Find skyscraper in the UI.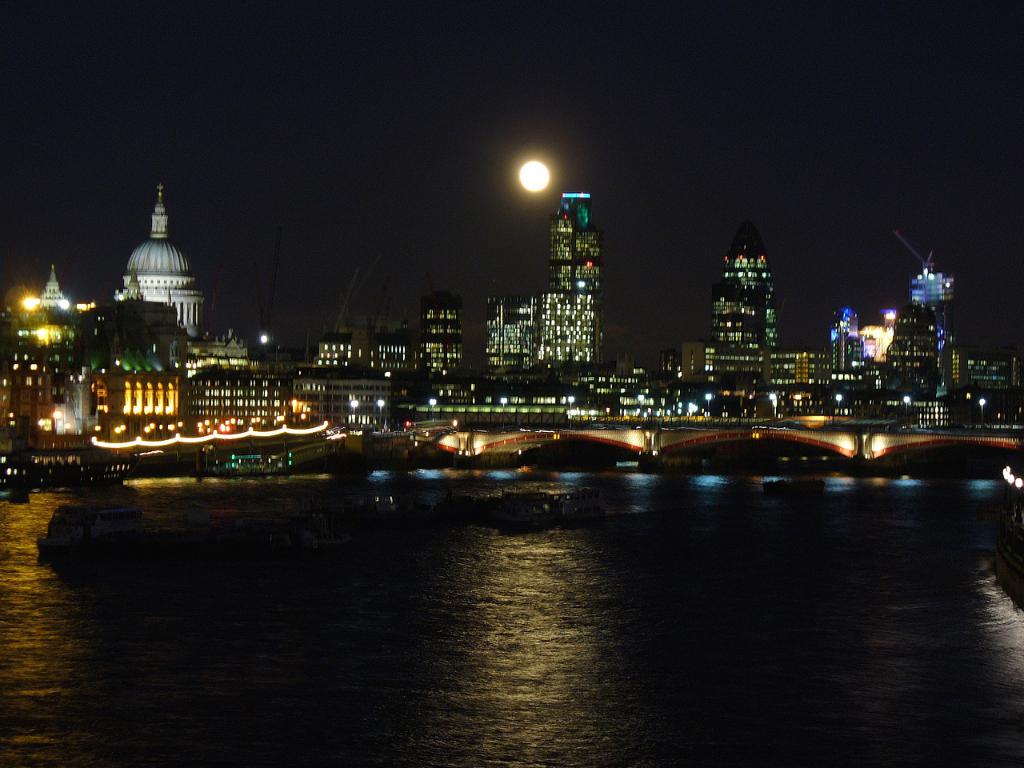
UI element at 509,169,622,384.
